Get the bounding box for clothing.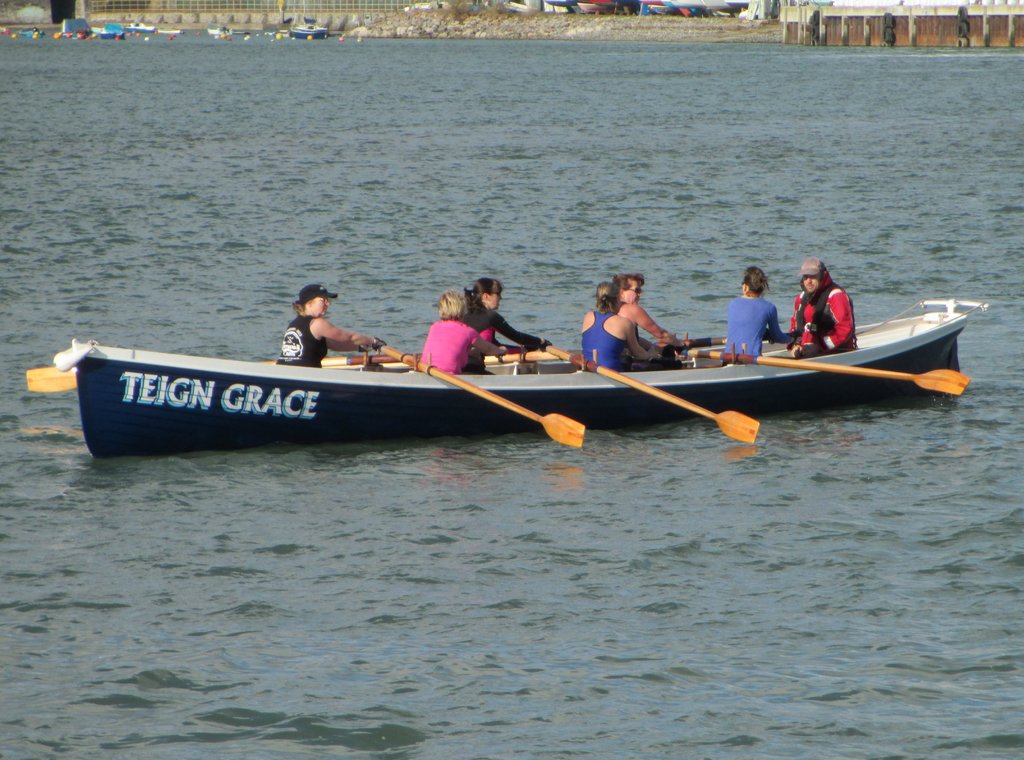
[left=463, top=304, right=542, bottom=376].
